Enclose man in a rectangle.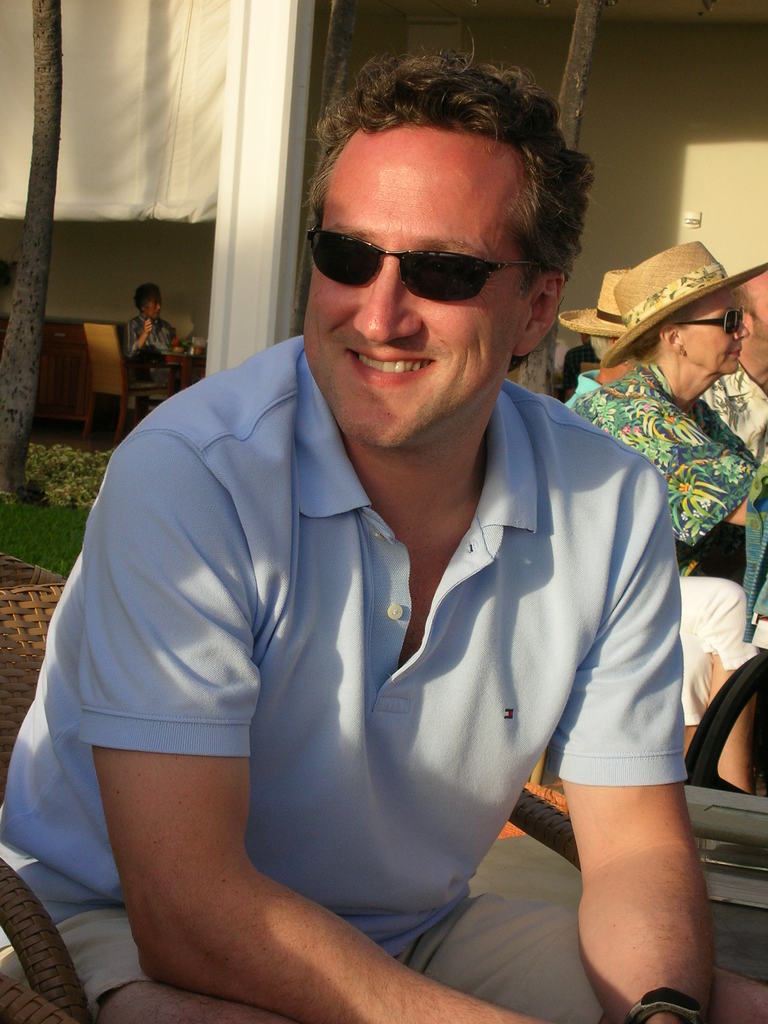
[x1=125, y1=277, x2=179, y2=385].
